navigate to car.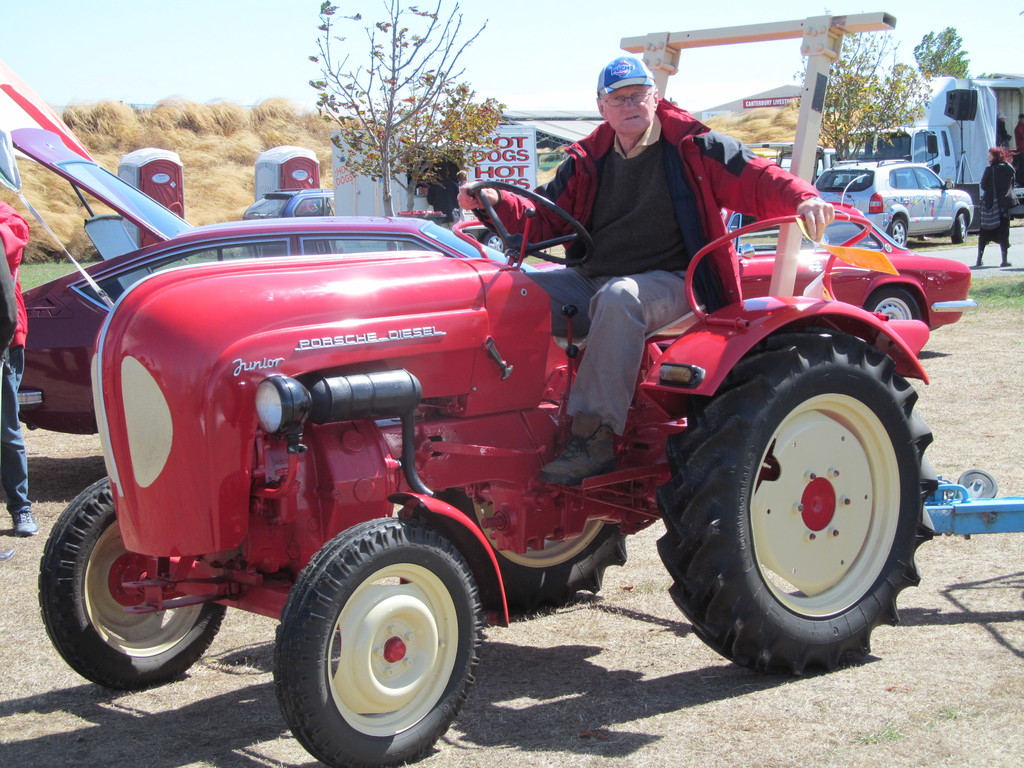
Navigation target: rect(728, 204, 973, 338).
